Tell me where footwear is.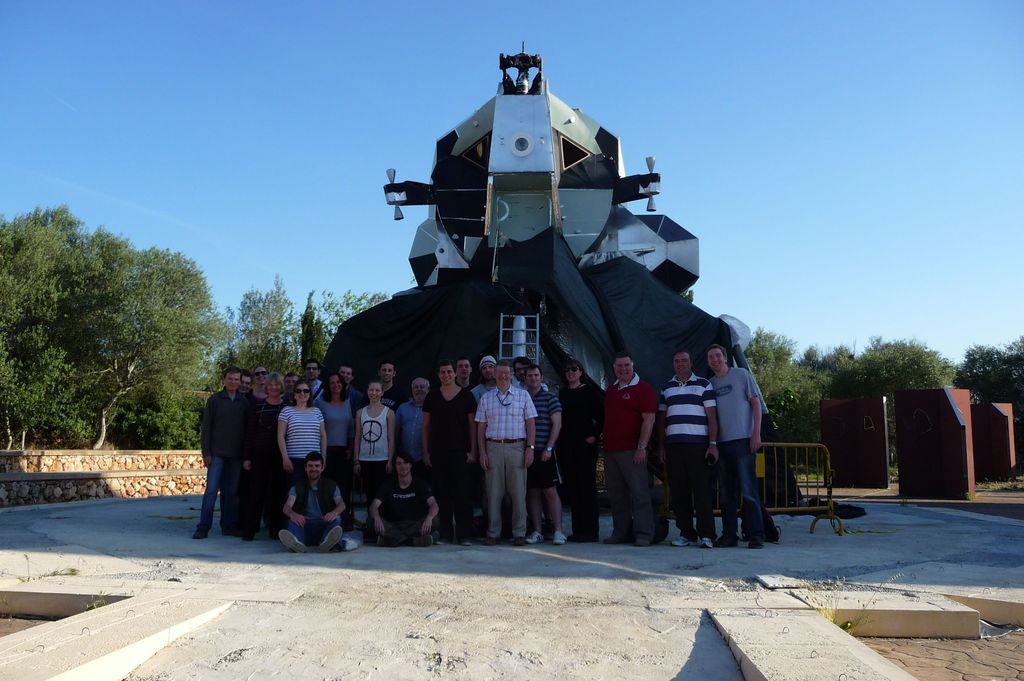
footwear is at {"x1": 529, "y1": 532, "x2": 543, "y2": 543}.
